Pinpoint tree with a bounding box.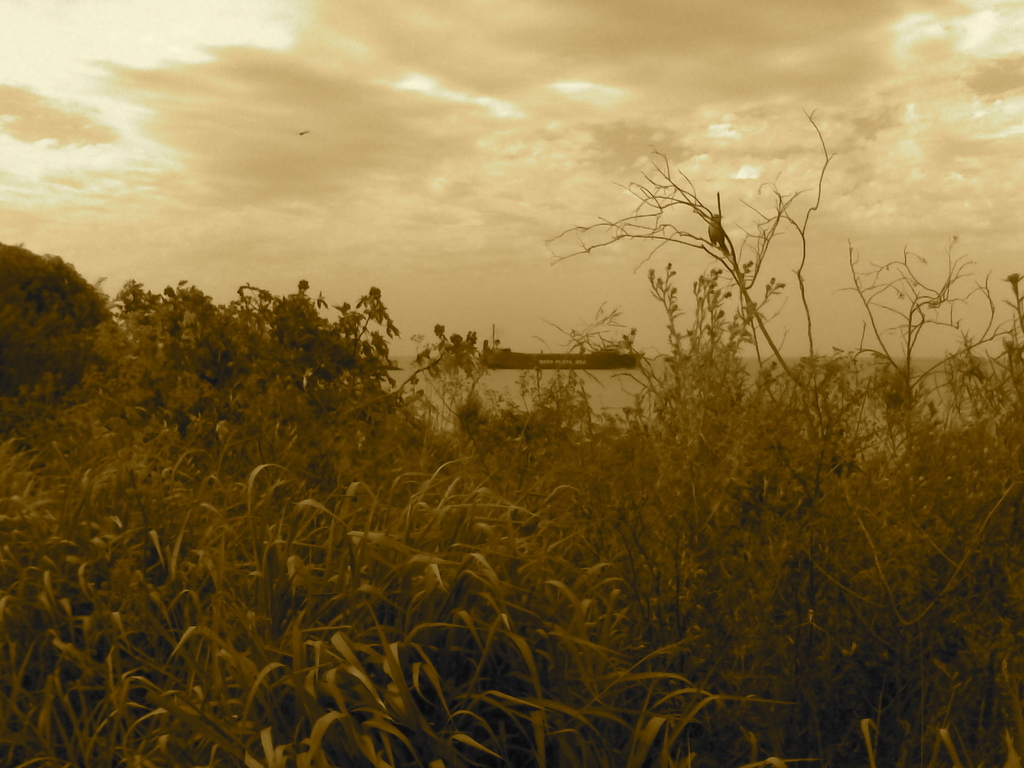
108/278/461/490.
